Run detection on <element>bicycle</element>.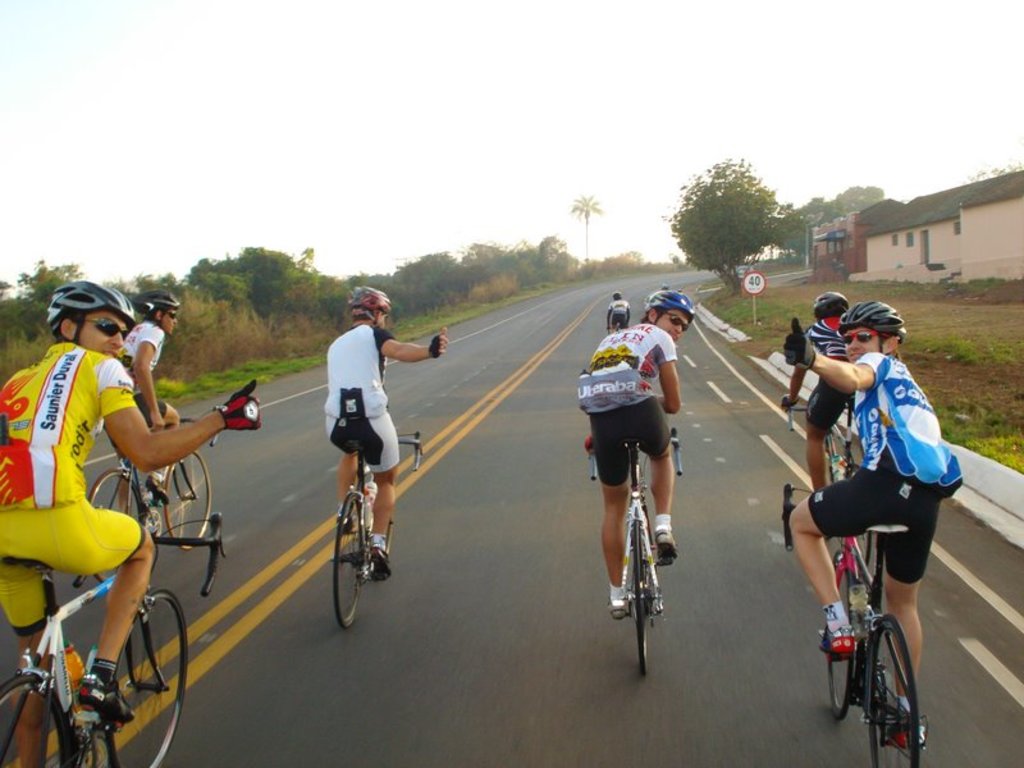
Result: left=15, top=481, right=196, bottom=753.
